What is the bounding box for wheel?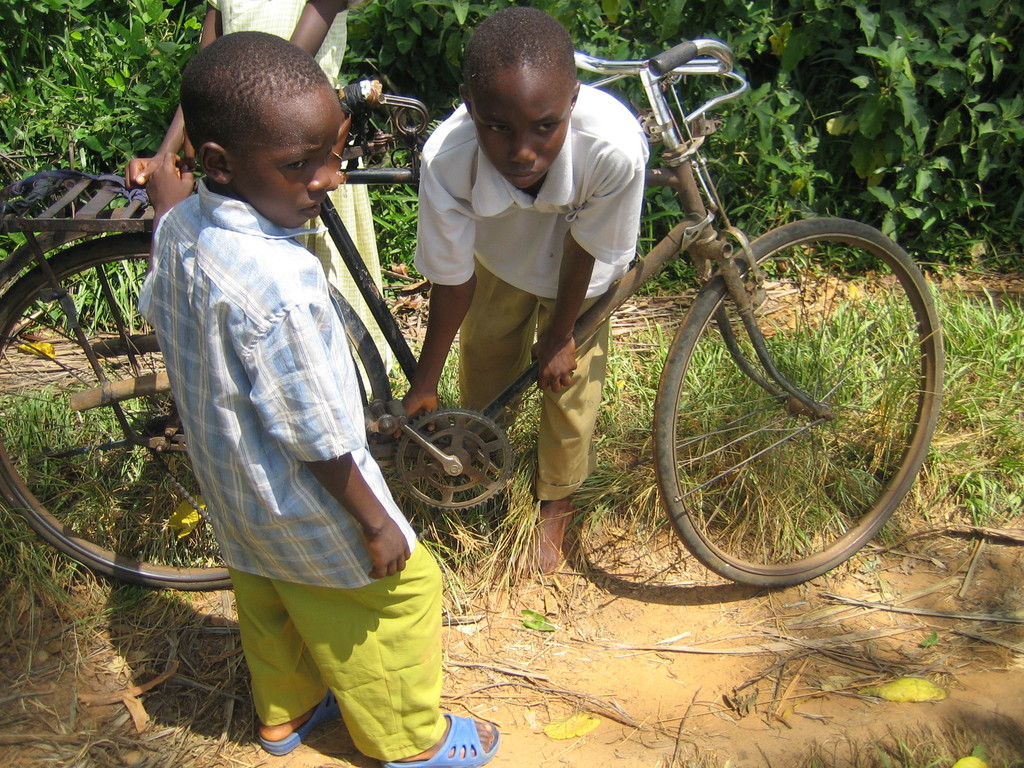
(left=0, top=233, right=369, bottom=588).
